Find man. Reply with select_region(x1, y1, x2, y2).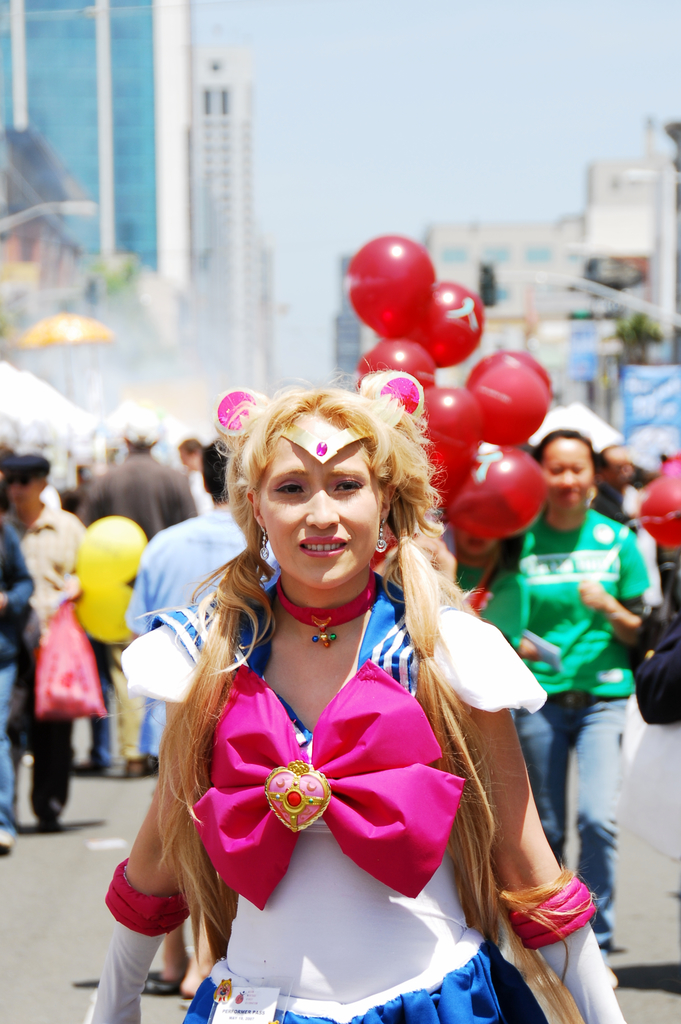
select_region(127, 440, 280, 986).
